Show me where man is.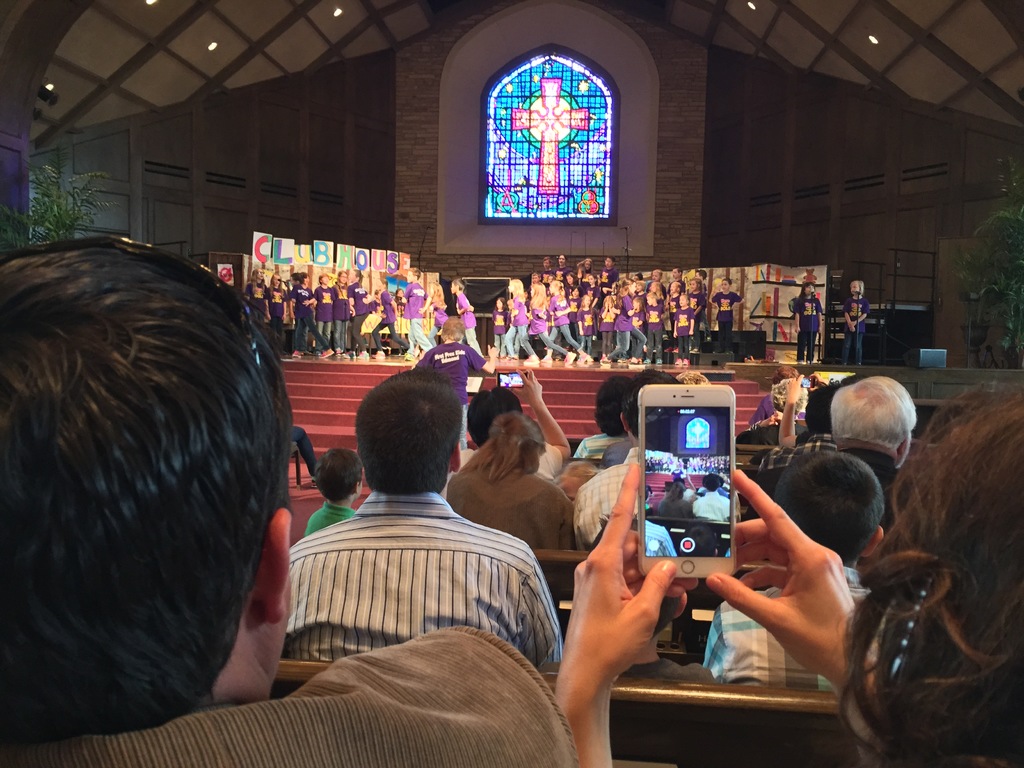
man is at (left=0, top=236, right=577, bottom=767).
